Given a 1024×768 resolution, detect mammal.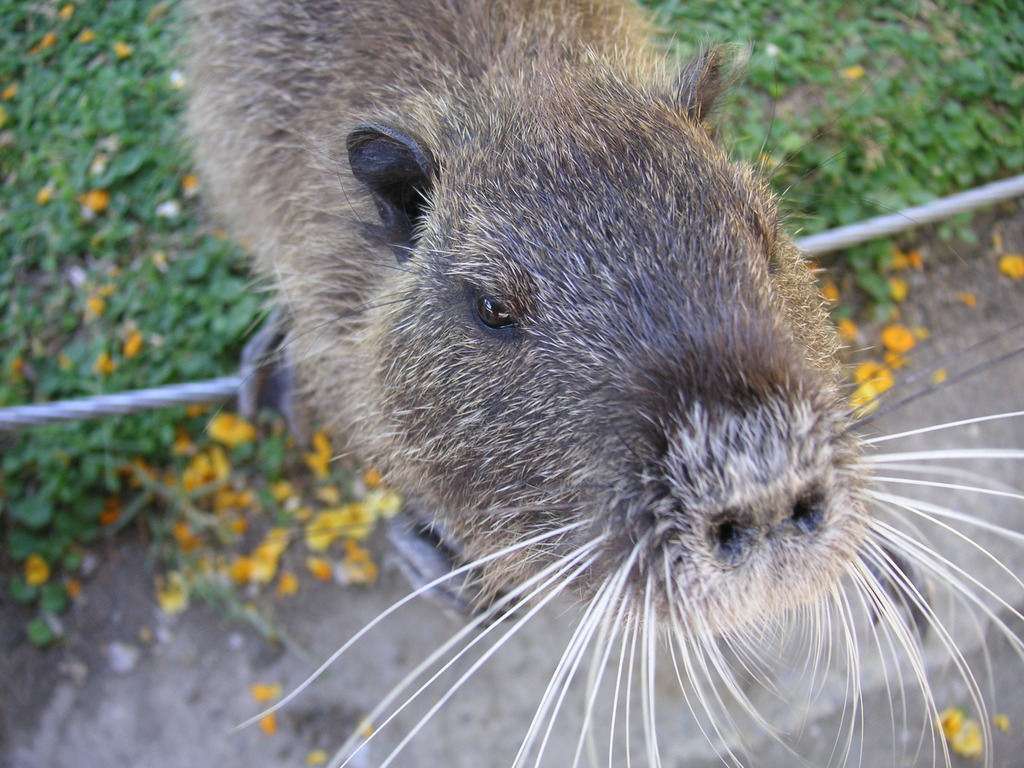
[177, 0, 1023, 767].
